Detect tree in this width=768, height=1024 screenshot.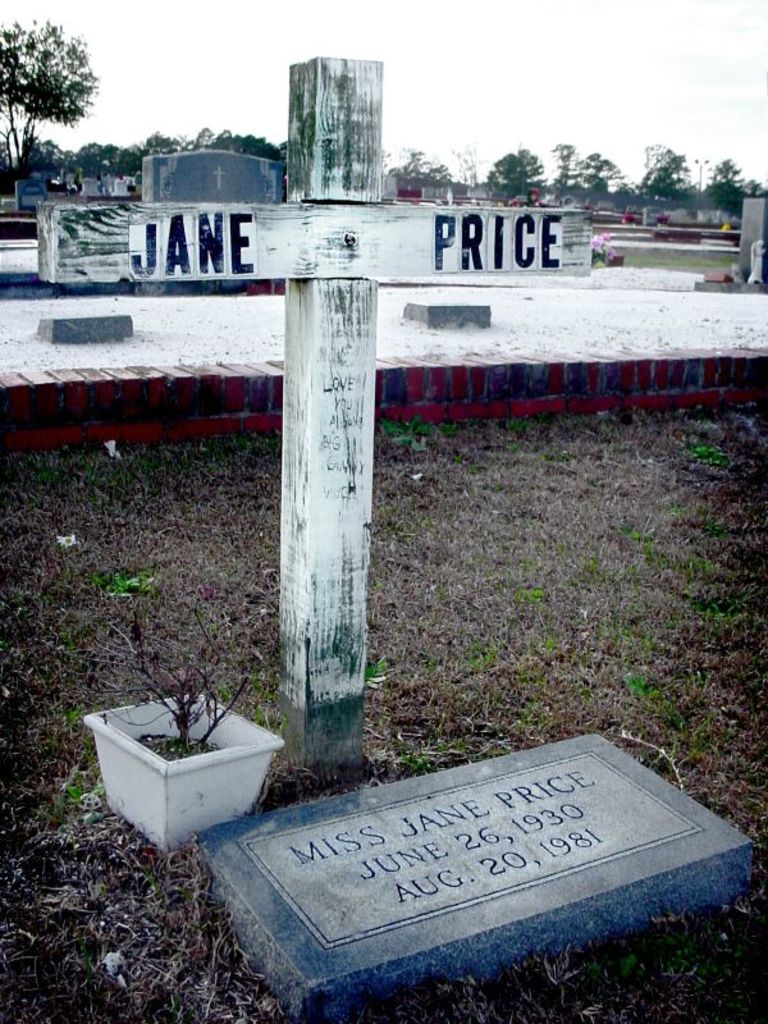
Detection: [left=556, top=148, right=625, bottom=196].
